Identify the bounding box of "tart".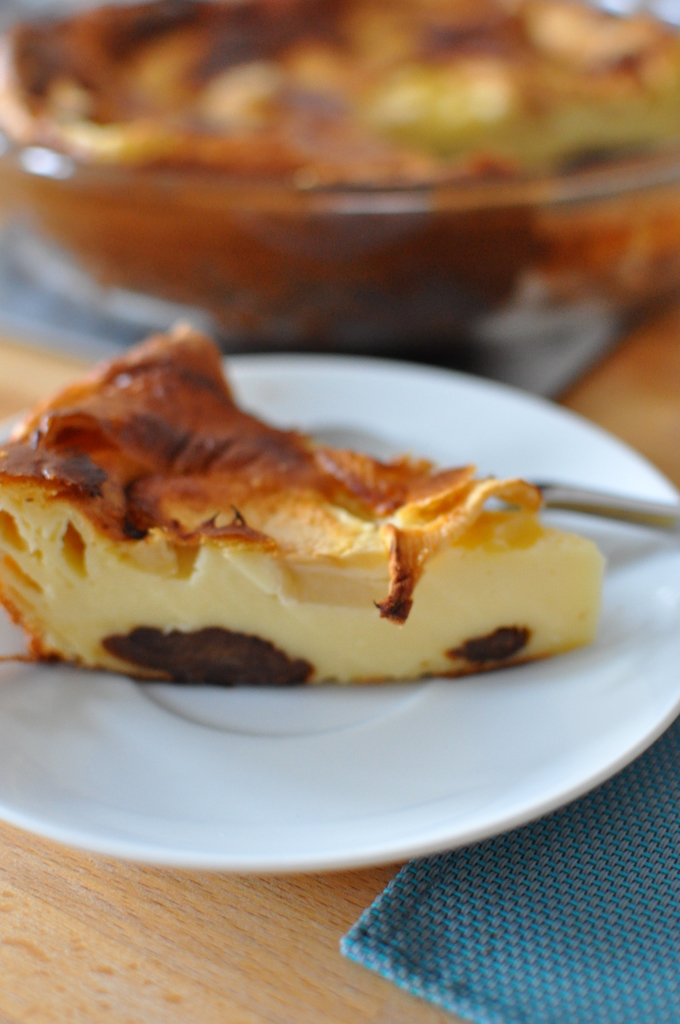
<bbox>0, 366, 597, 703</bbox>.
